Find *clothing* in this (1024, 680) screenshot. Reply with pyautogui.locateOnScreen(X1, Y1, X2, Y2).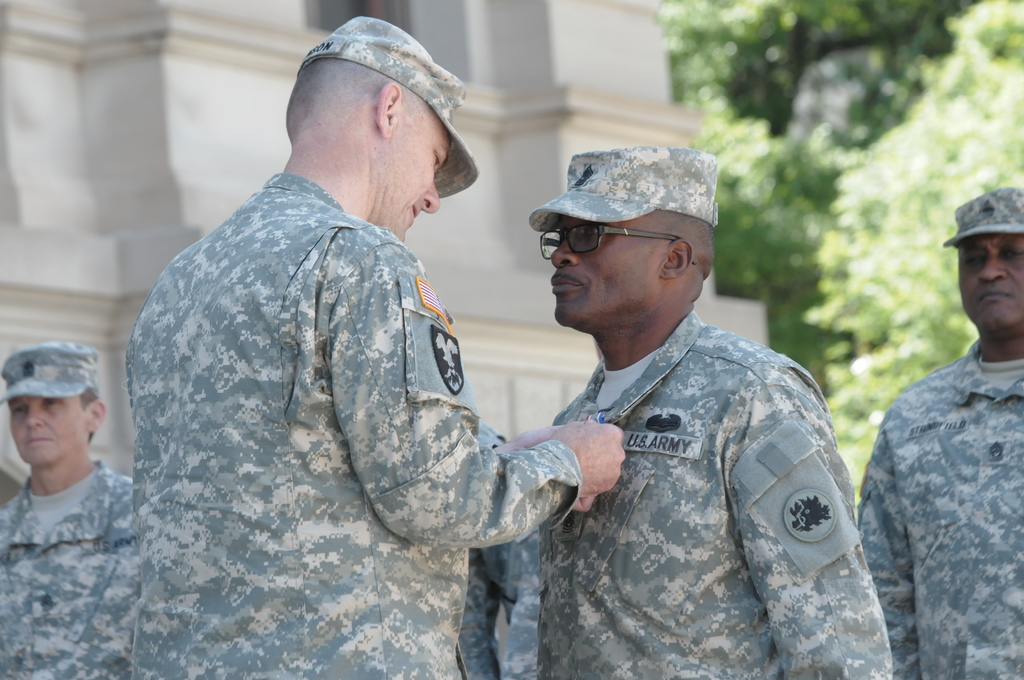
pyautogui.locateOnScreen(122, 166, 585, 679).
